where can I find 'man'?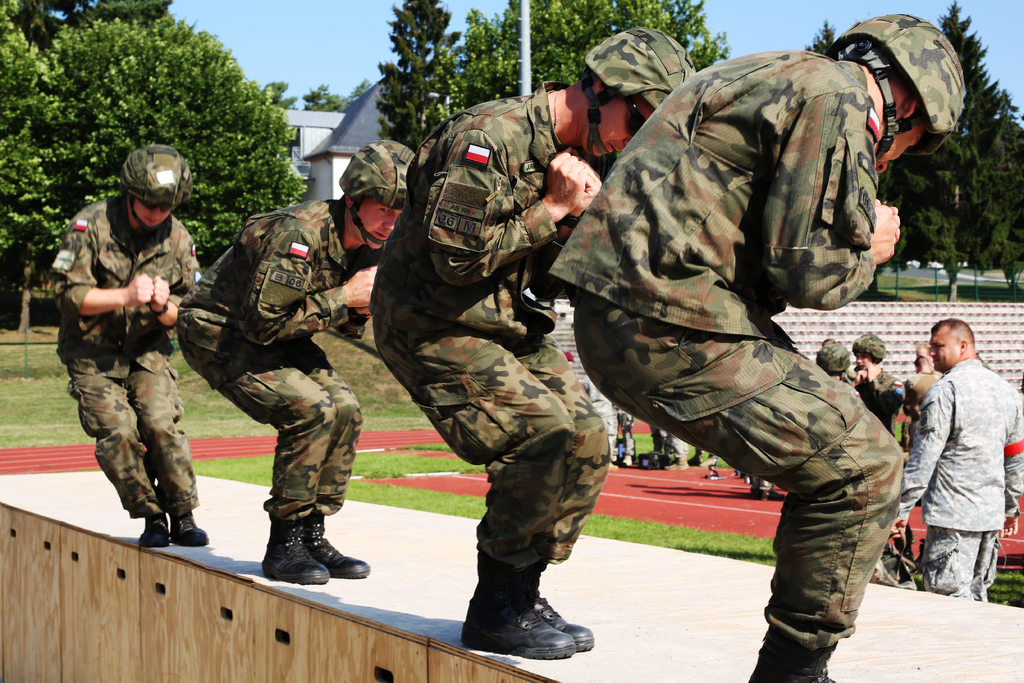
You can find it at bbox(904, 292, 1012, 614).
